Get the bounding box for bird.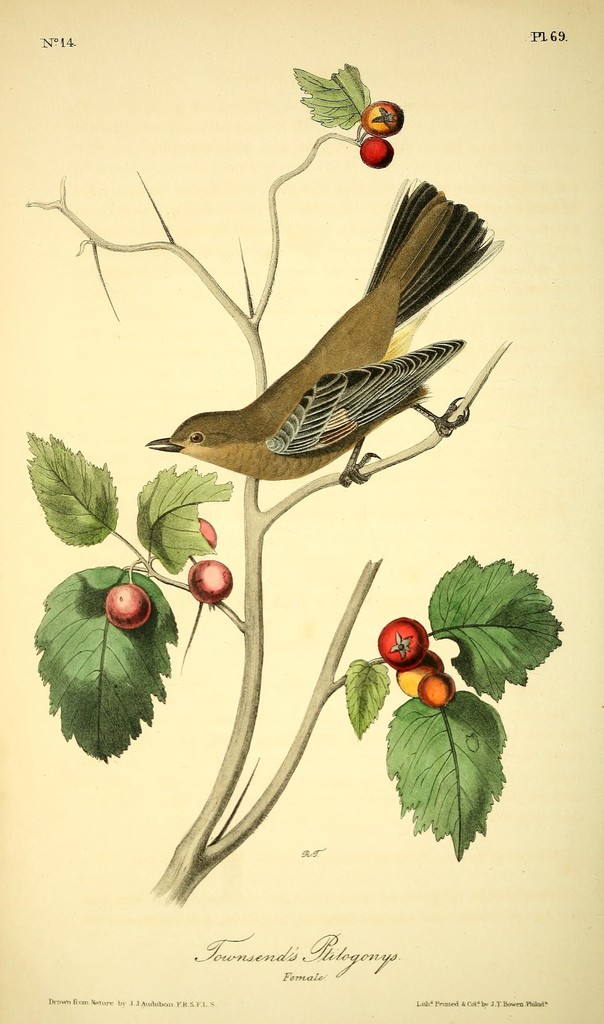
(117,184,476,506).
